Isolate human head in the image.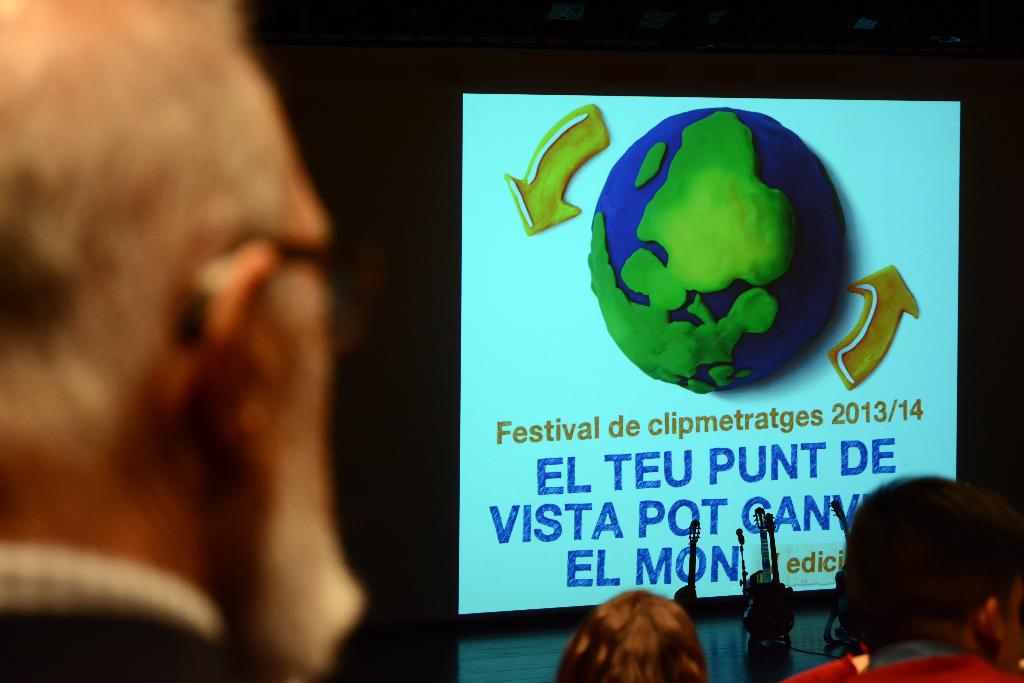
Isolated region: select_region(0, 0, 330, 623).
